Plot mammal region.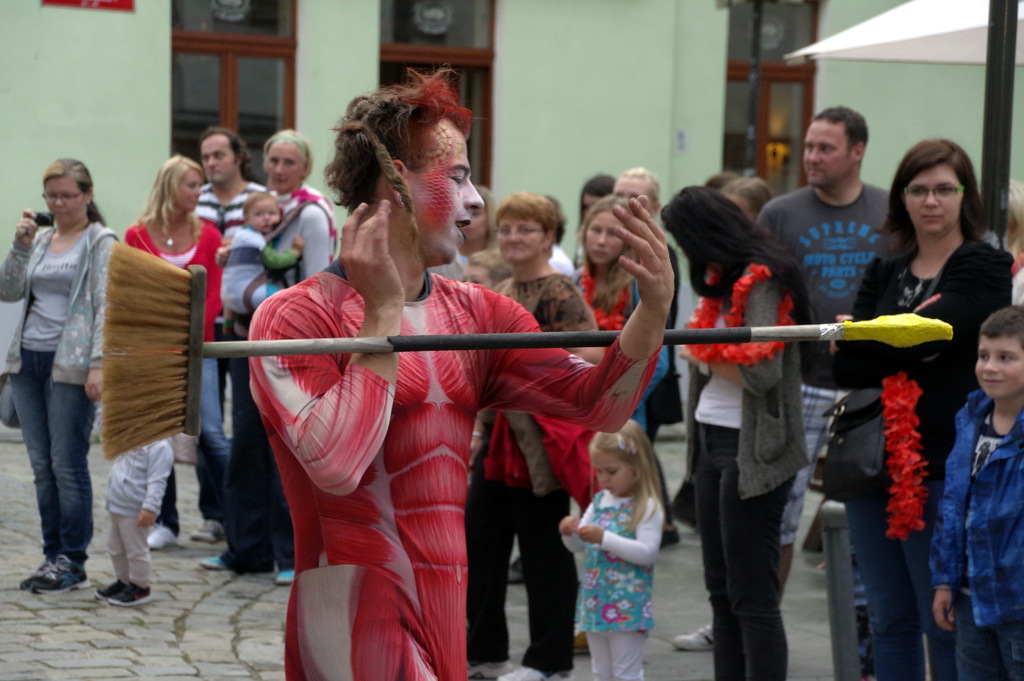
Plotted at (left=712, top=176, right=774, bottom=227).
